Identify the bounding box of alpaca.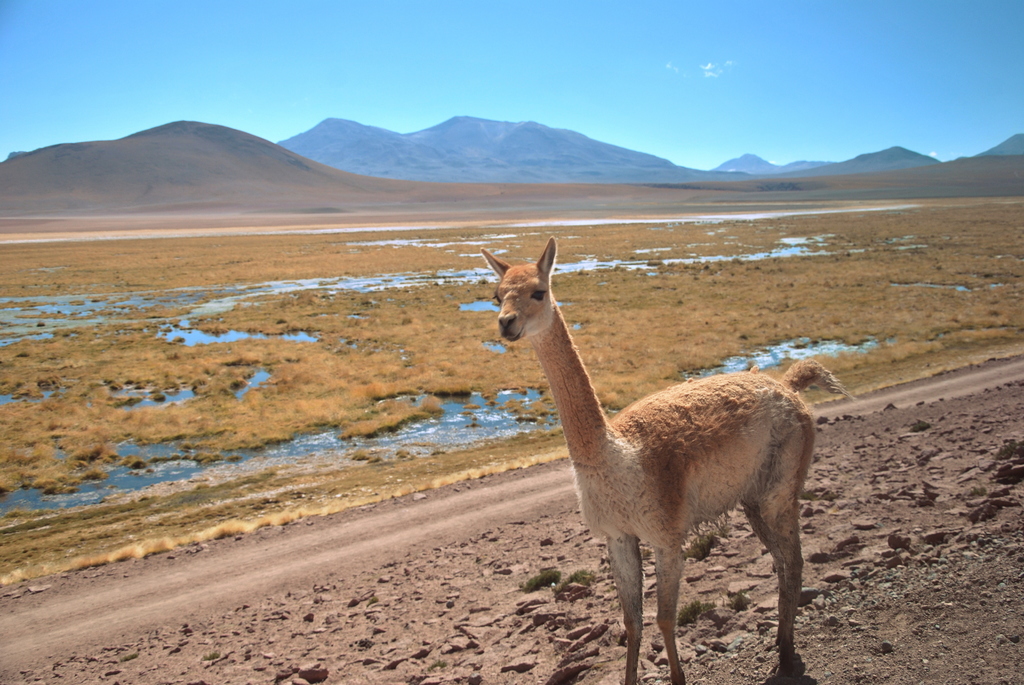
x1=479 y1=239 x2=846 y2=684.
